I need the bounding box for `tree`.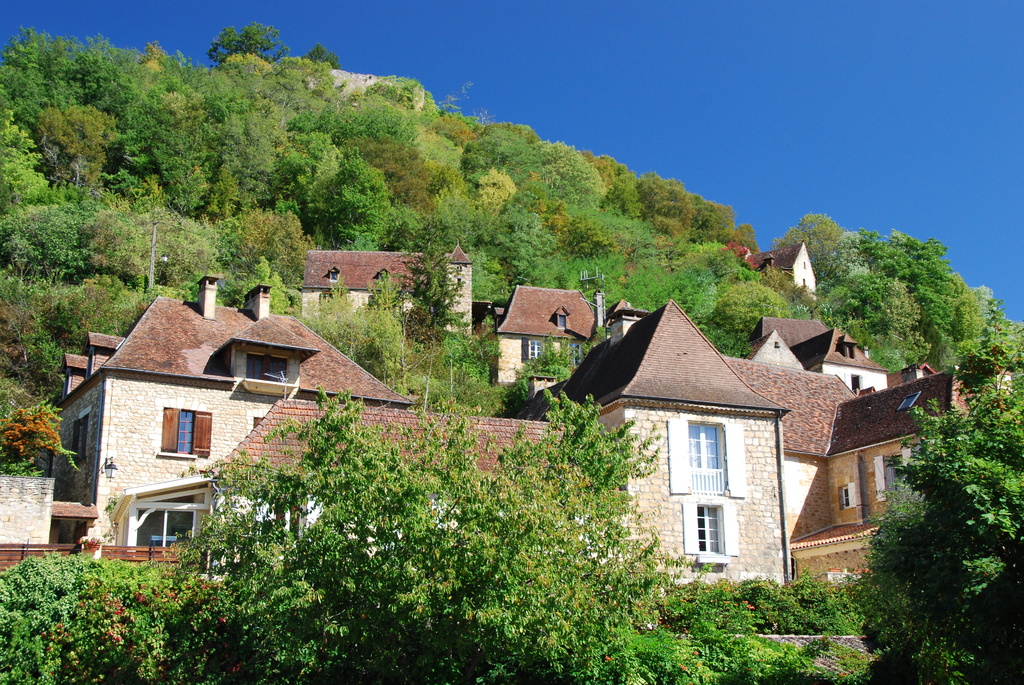
Here it is: 316/144/397/253.
